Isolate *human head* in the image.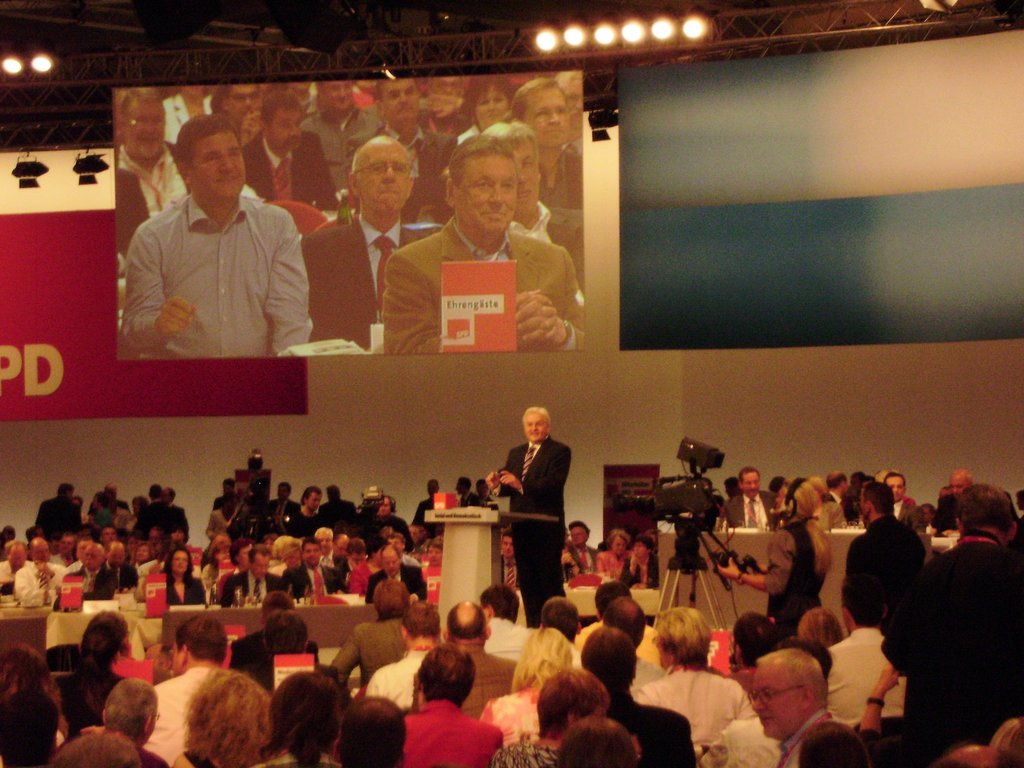
Isolated region: region(74, 495, 82, 506).
